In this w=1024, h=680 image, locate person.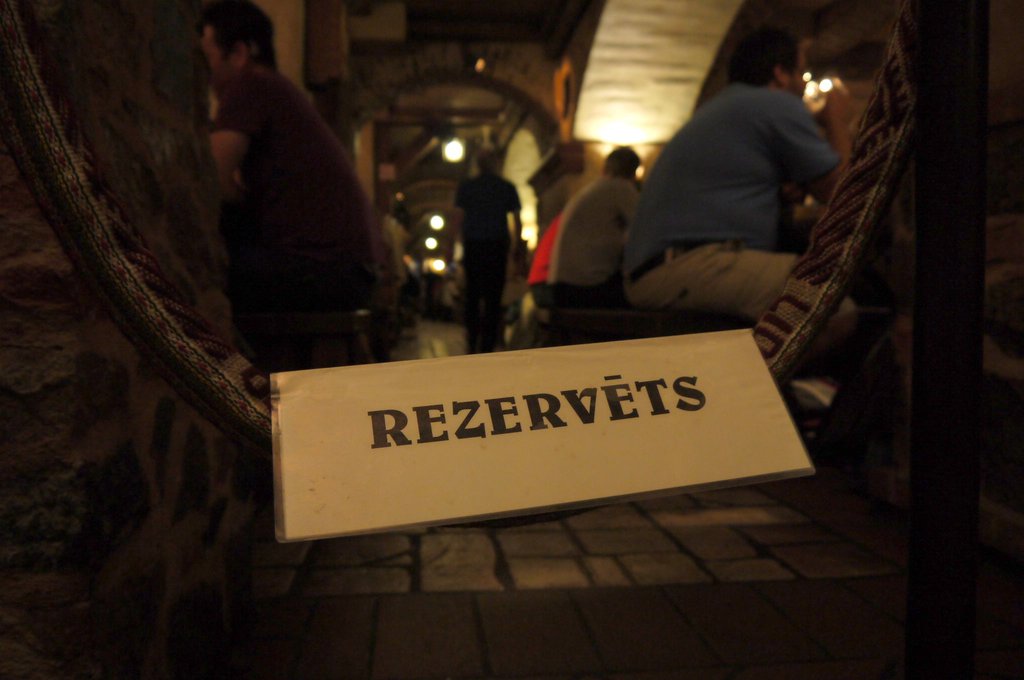
Bounding box: x1=550 y1=145 x2=643 y2=296.
